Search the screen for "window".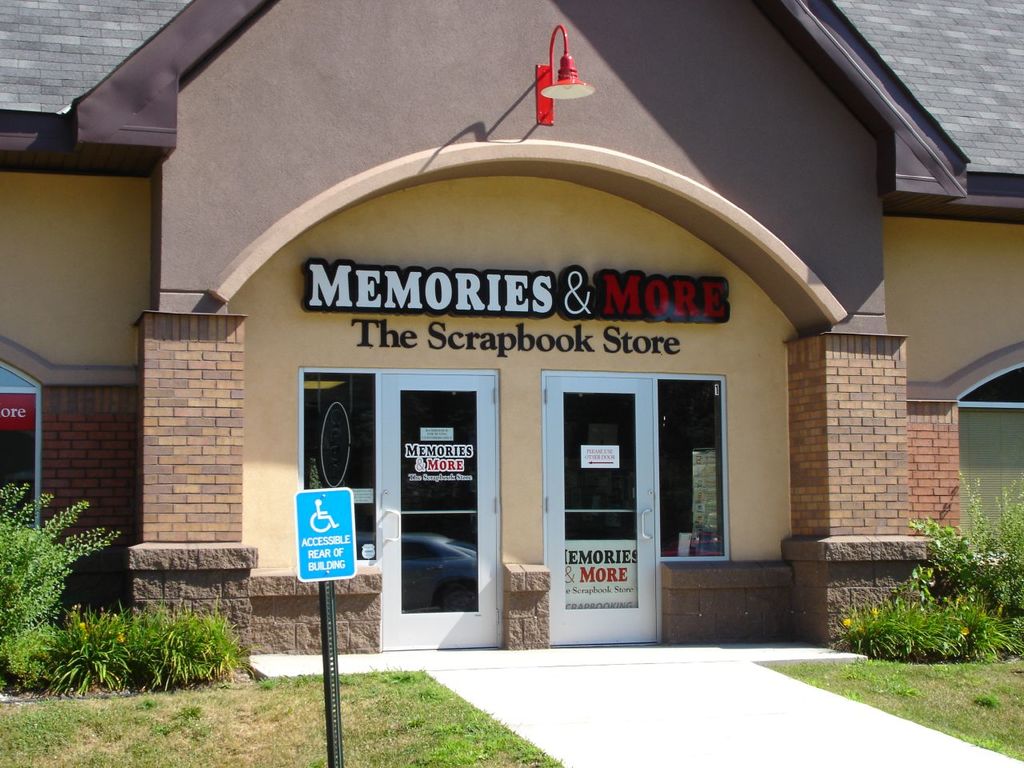
Found at 0/390/38/538.
